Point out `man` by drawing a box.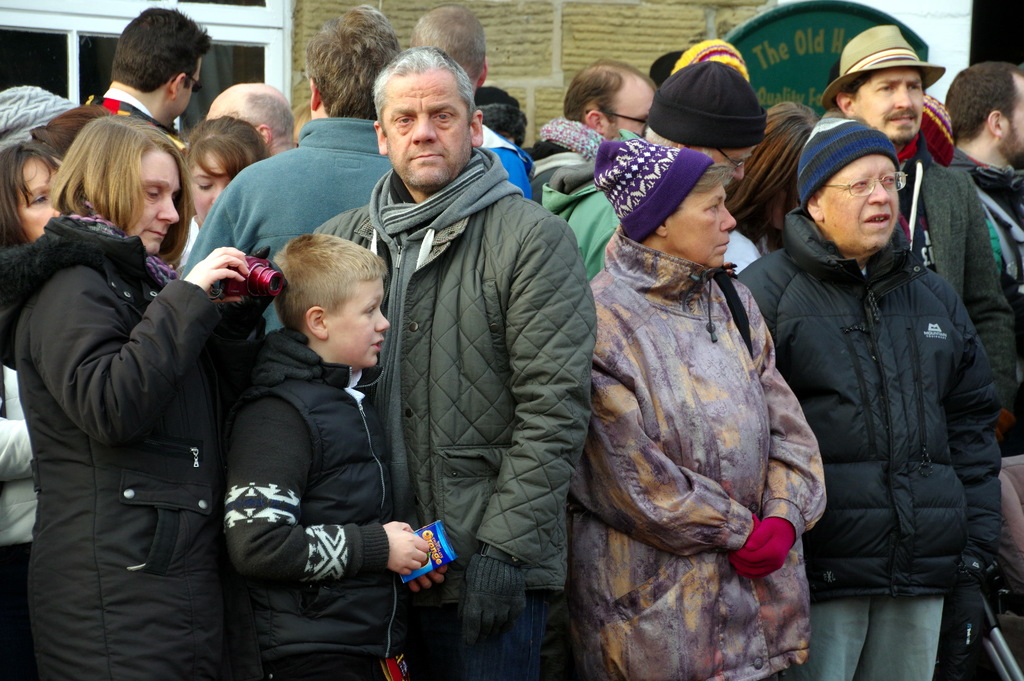
406/0/535/206.
